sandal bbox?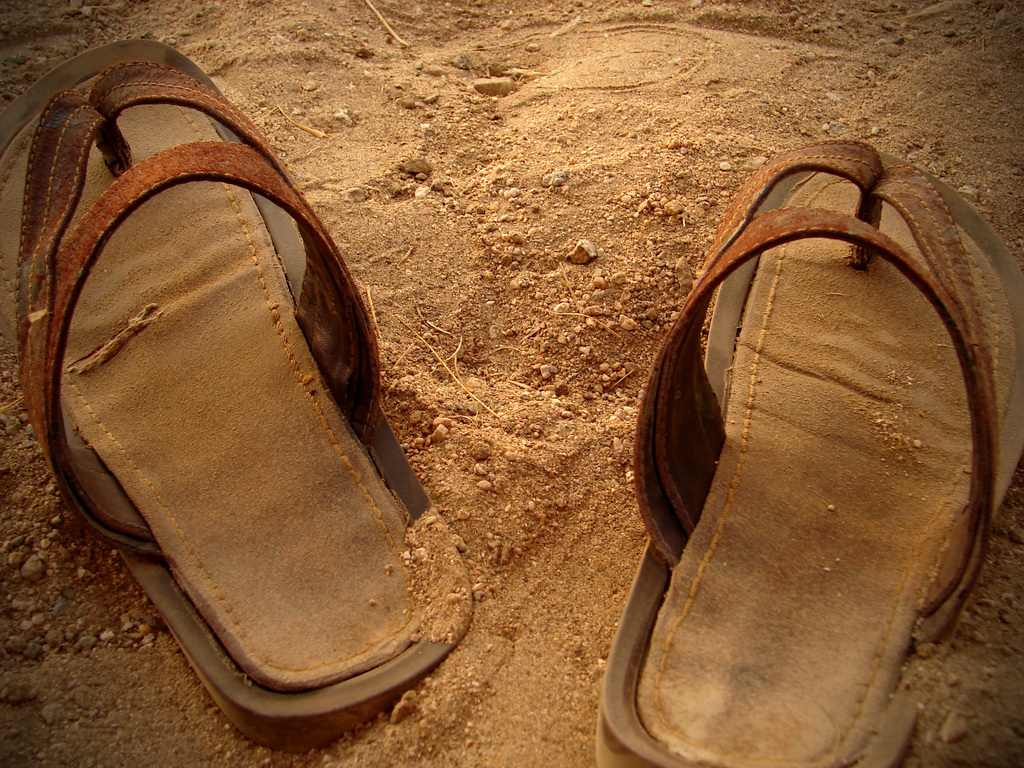
x1=24, y1=47, x2=465, y2=756
